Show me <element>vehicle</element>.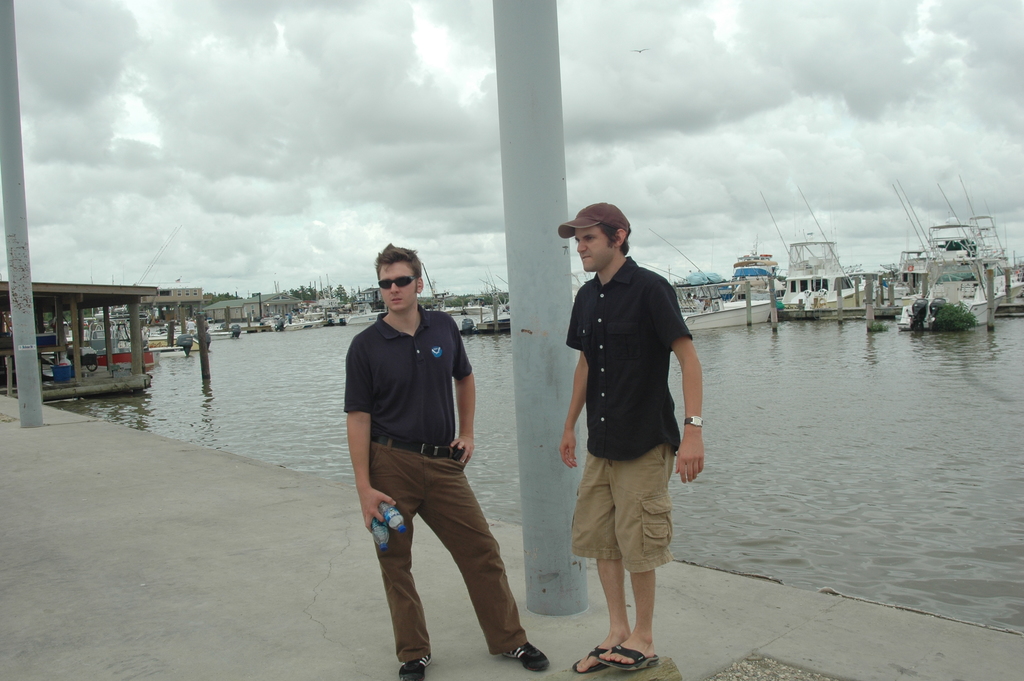
<element>vehicle</element> is here: (452, 272, 512, 339).
